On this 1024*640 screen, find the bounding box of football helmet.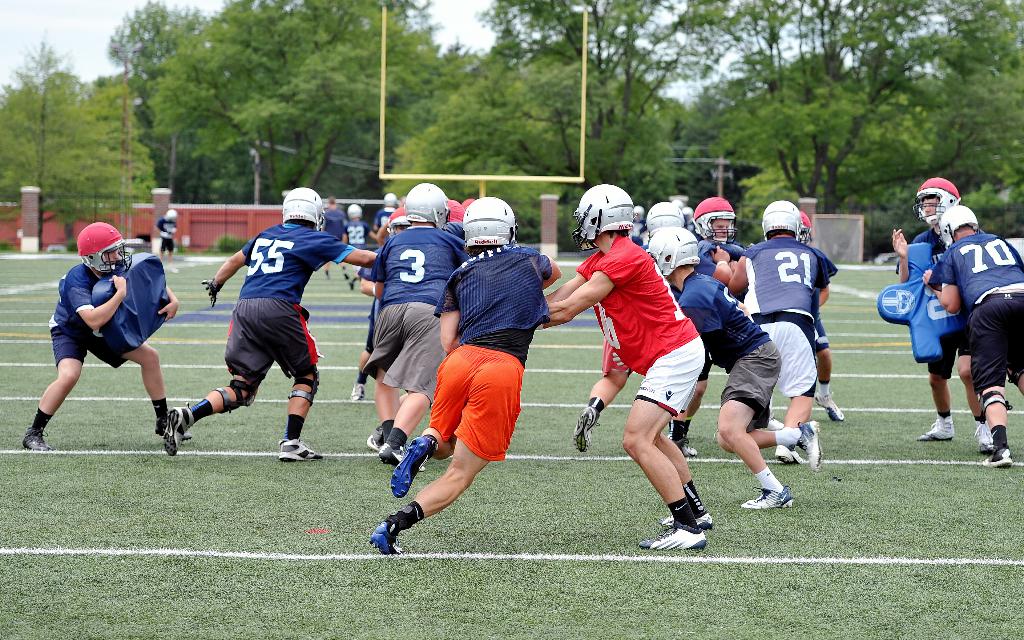
Bounding box: l=696, t=194, r=735, b=242.
